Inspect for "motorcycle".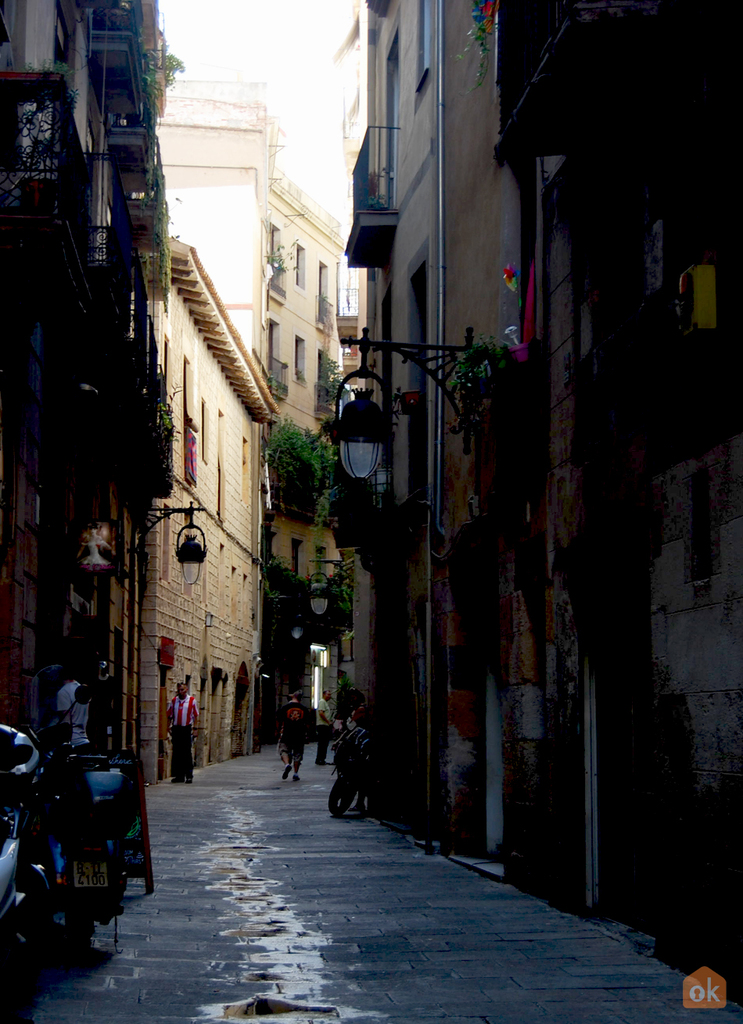
Inspection: (left=0, top=664, right=88, bottom=936).
